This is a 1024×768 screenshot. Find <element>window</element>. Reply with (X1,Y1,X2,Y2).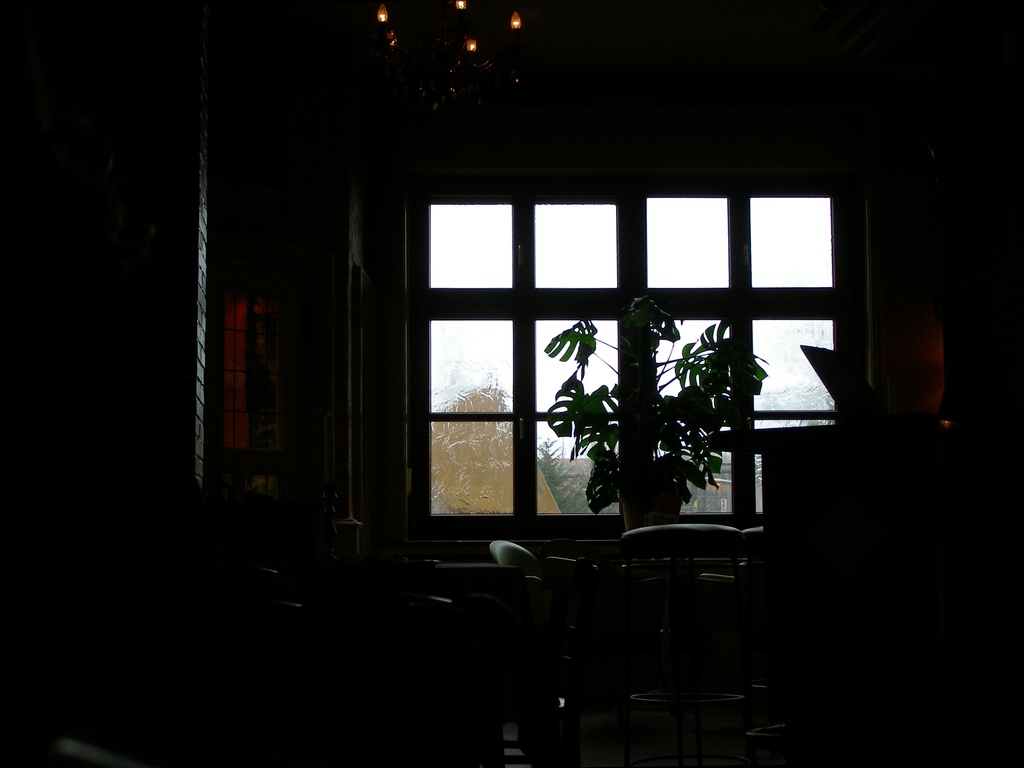
(352,150,873,561).
